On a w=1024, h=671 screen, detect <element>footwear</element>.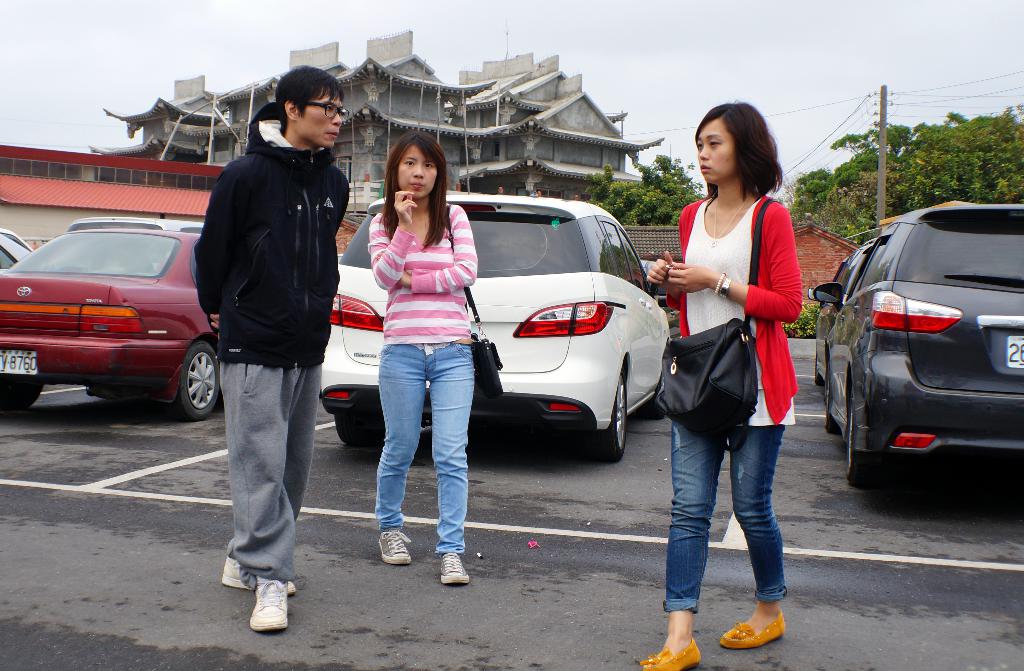
376,524,414,567.
